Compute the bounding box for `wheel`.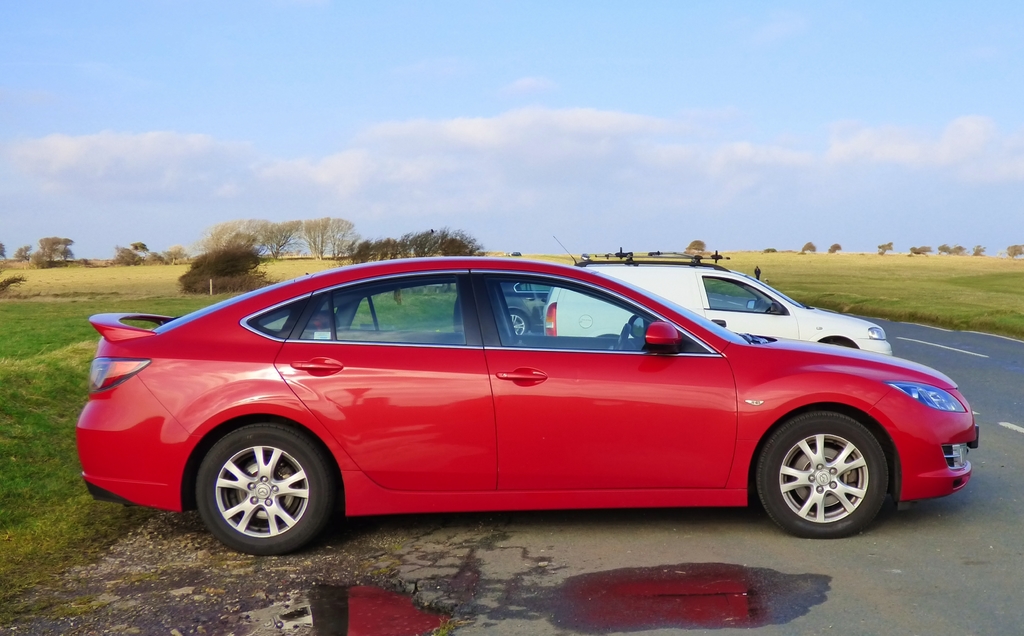
Rect(507, 313, 527, 335).
